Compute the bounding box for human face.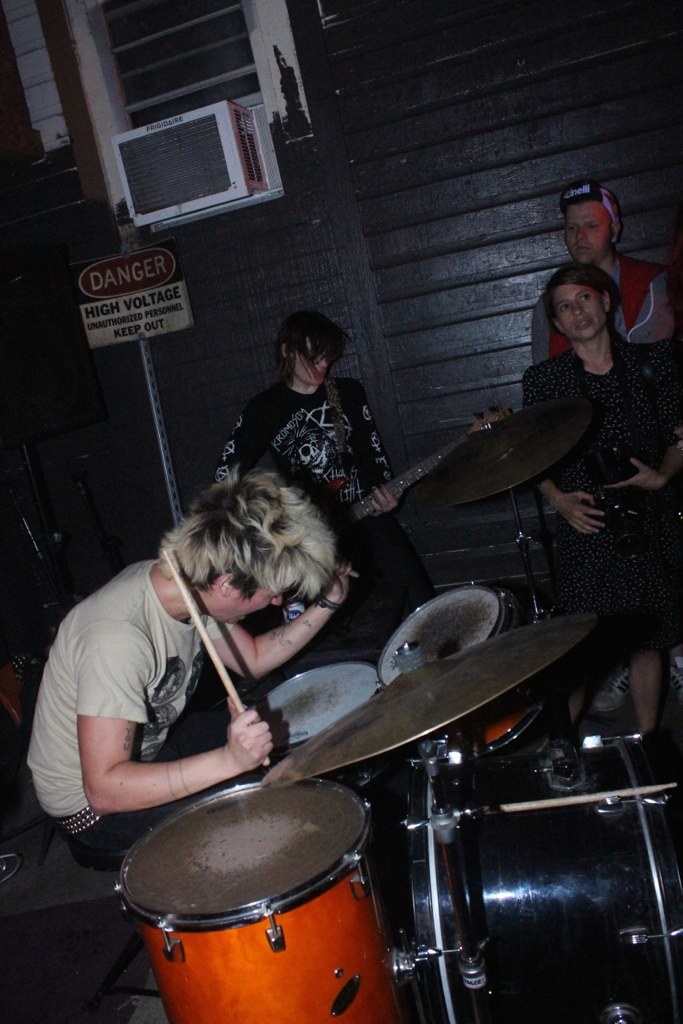
l=295, t=358, r=326, b=383.
